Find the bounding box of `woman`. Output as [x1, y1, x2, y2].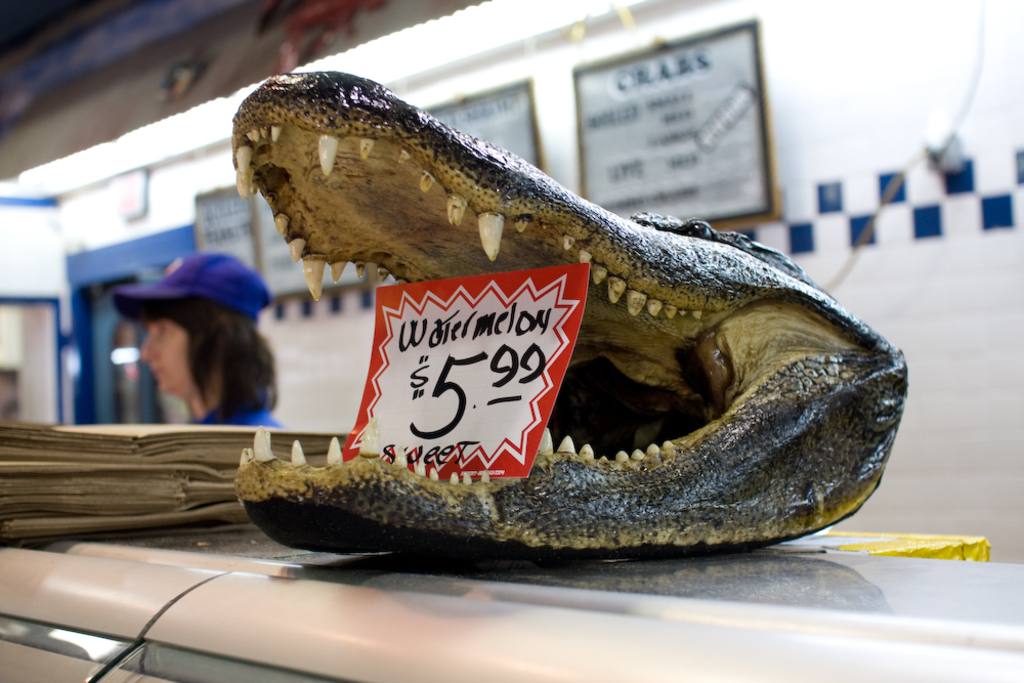
[112, 251, 287, 434].
